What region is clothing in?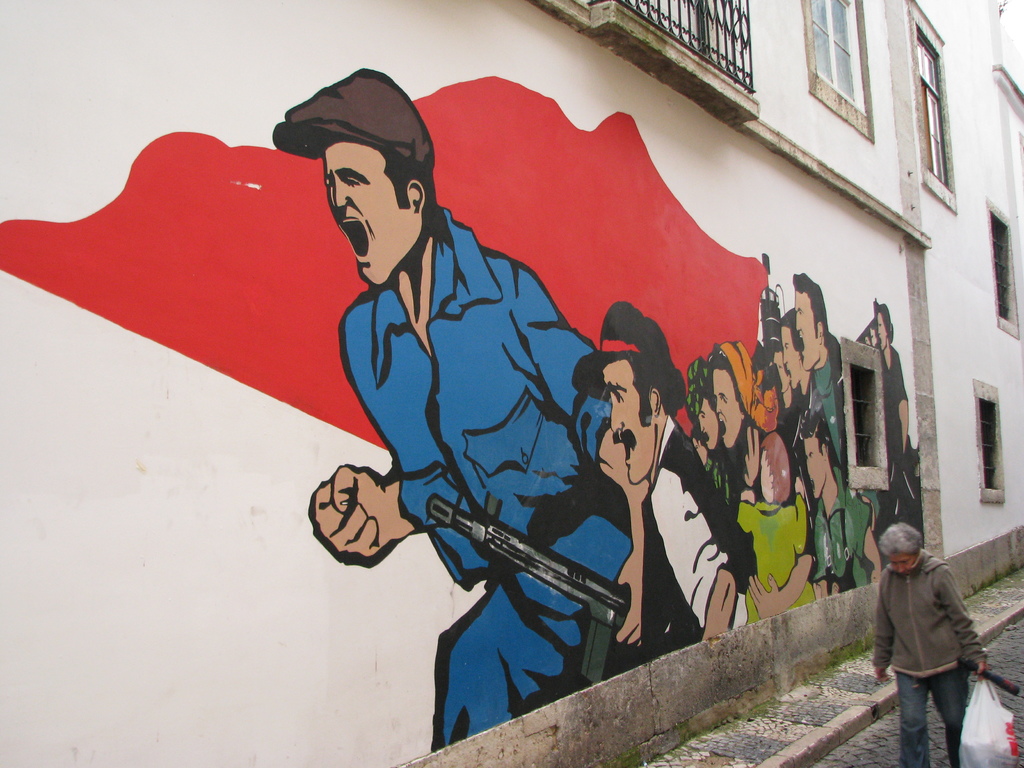
region(810, 475, 886, 589).
